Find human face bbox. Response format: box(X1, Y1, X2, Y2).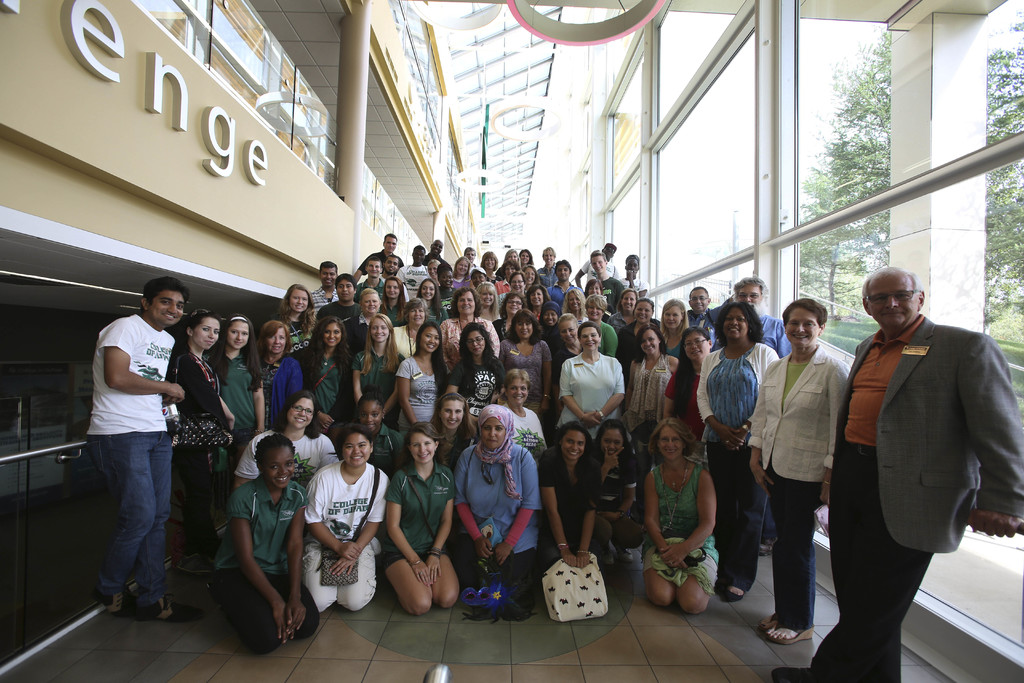
box(365, 256, 378, 276).
